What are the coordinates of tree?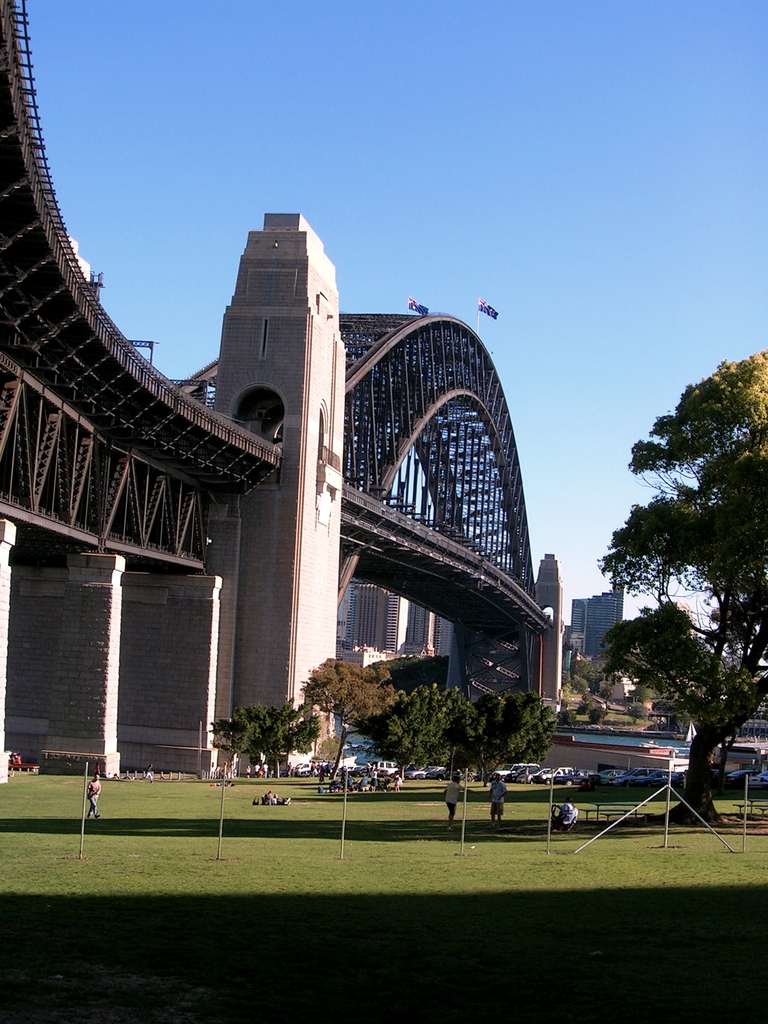
rect(300, 653, 399, 781).
